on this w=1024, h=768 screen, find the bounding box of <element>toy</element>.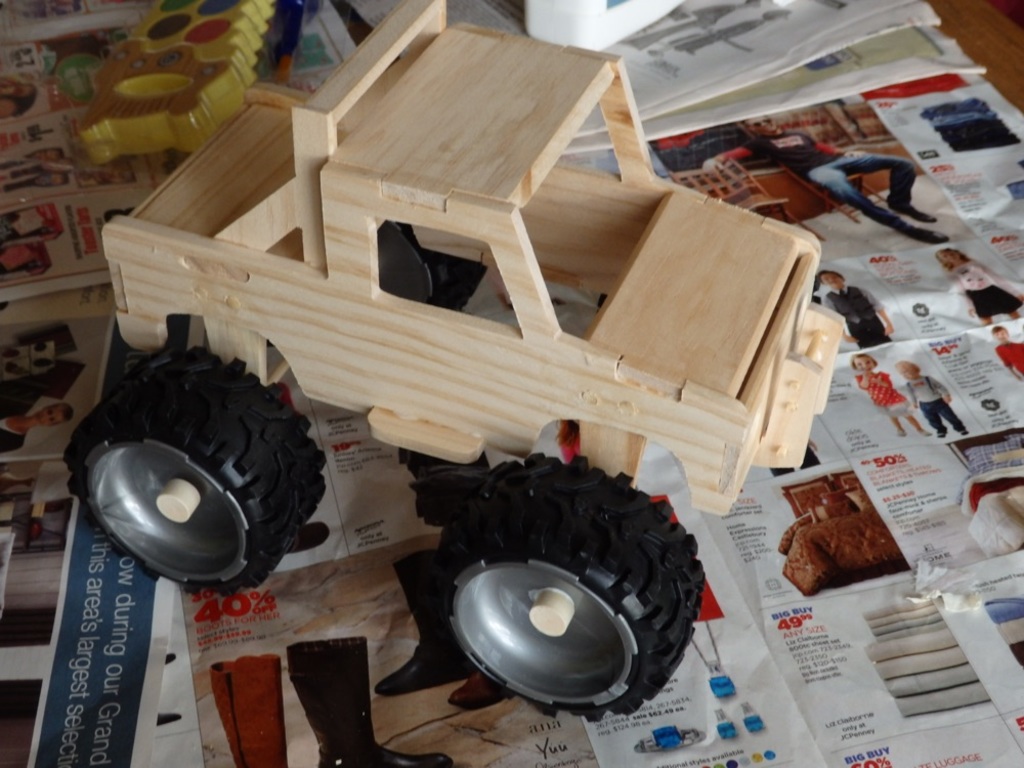
Bounding box: {"left": 66, "top": 0, "right": 857, "bottom": 721}.
